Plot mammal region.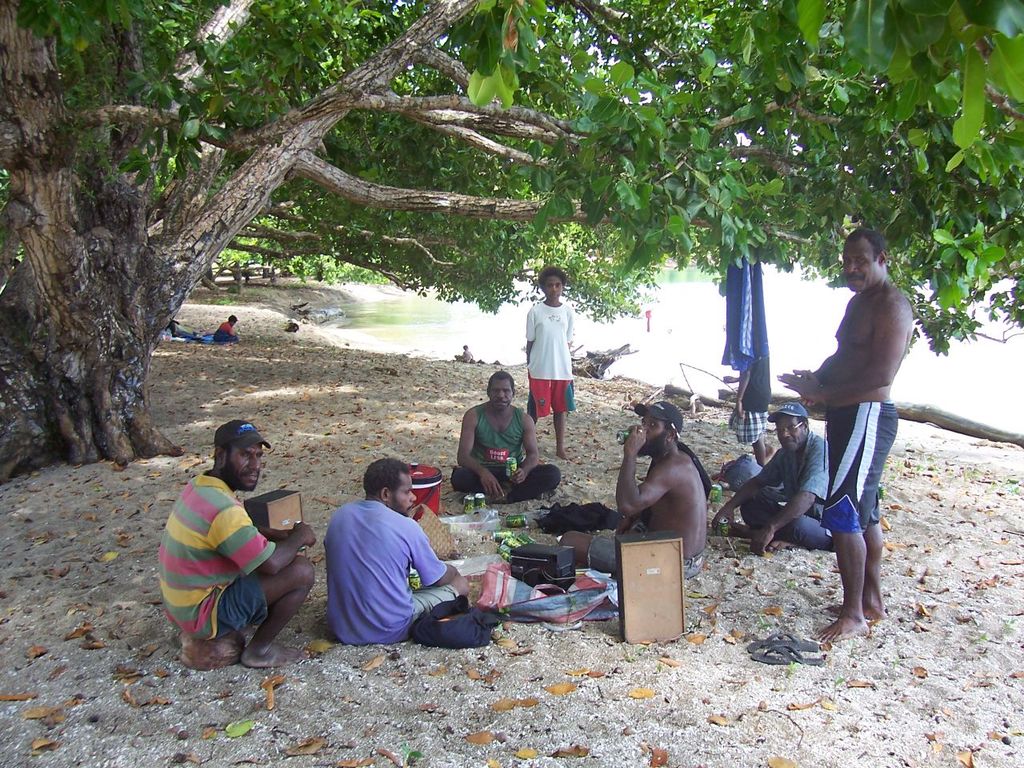
Plotted at crop(523, 261, 578, 457).
